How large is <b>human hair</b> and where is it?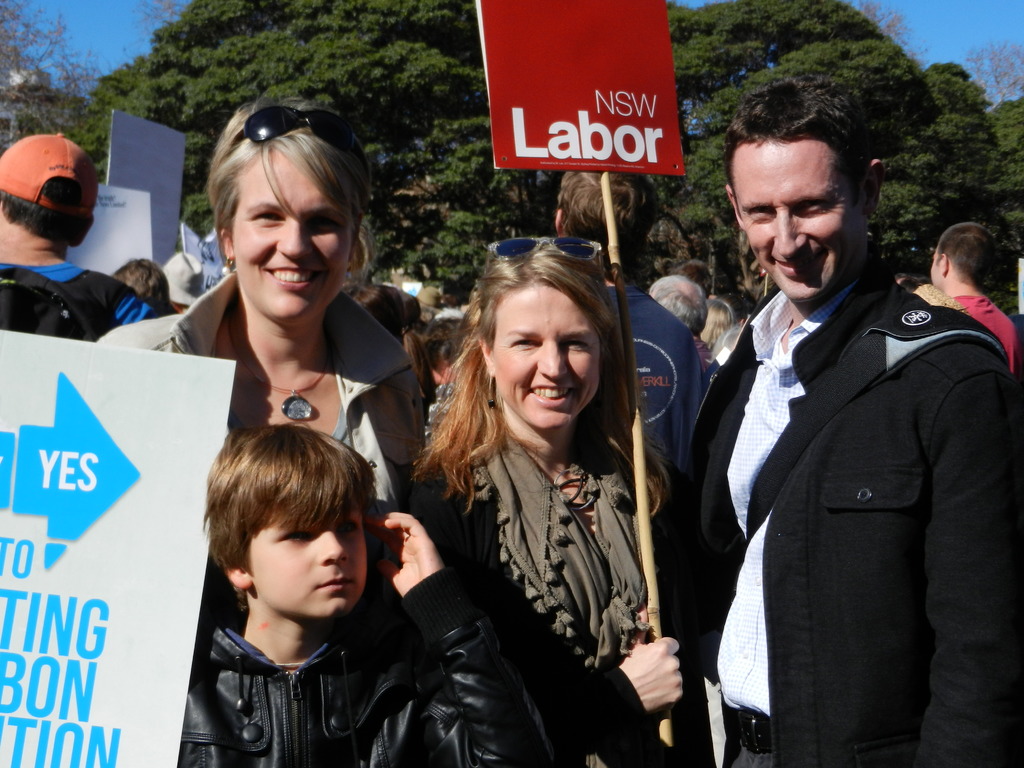
Bounding box: bbox(349, 284, 438, 413).
